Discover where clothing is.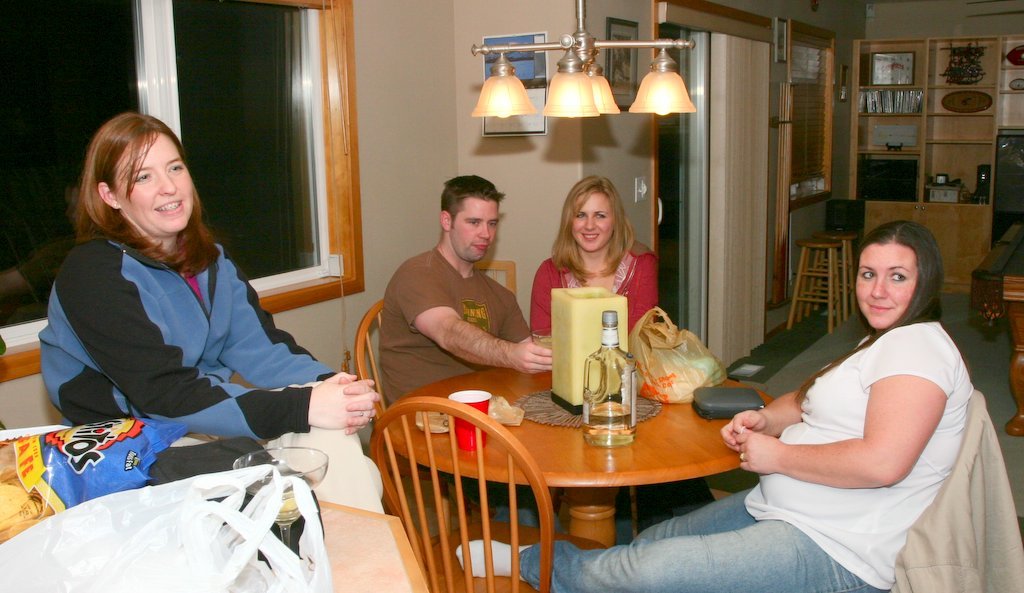
Discovered at [529, 238, 714, 539].
